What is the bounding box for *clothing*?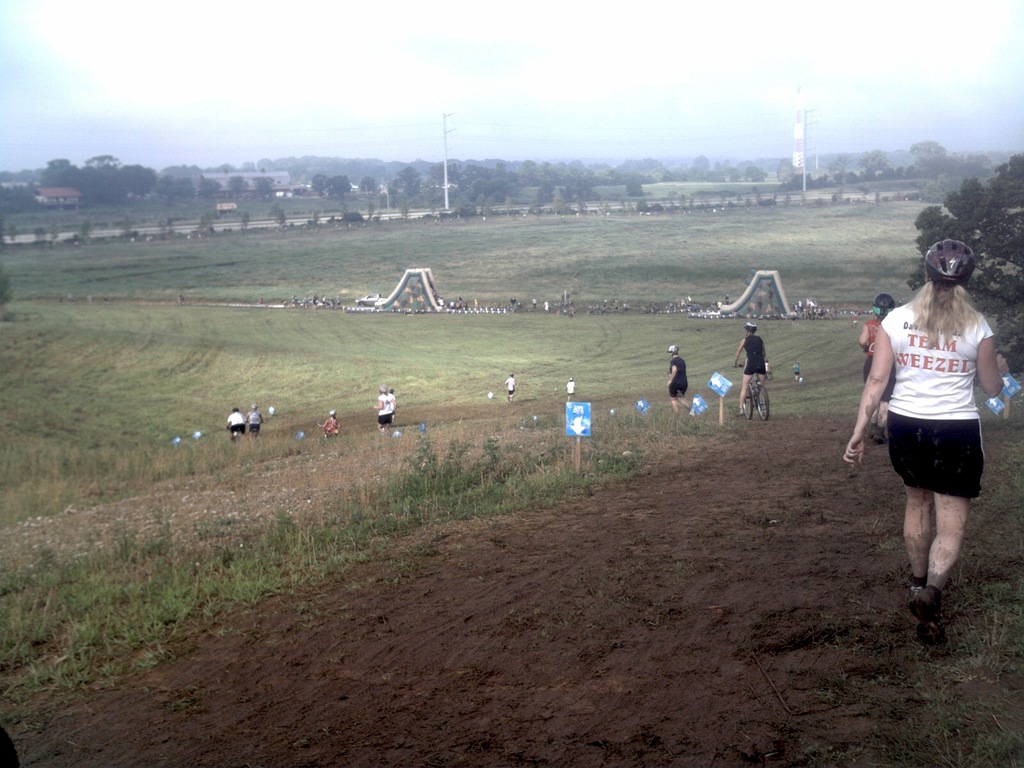
box(250, 412, 262, 436).
